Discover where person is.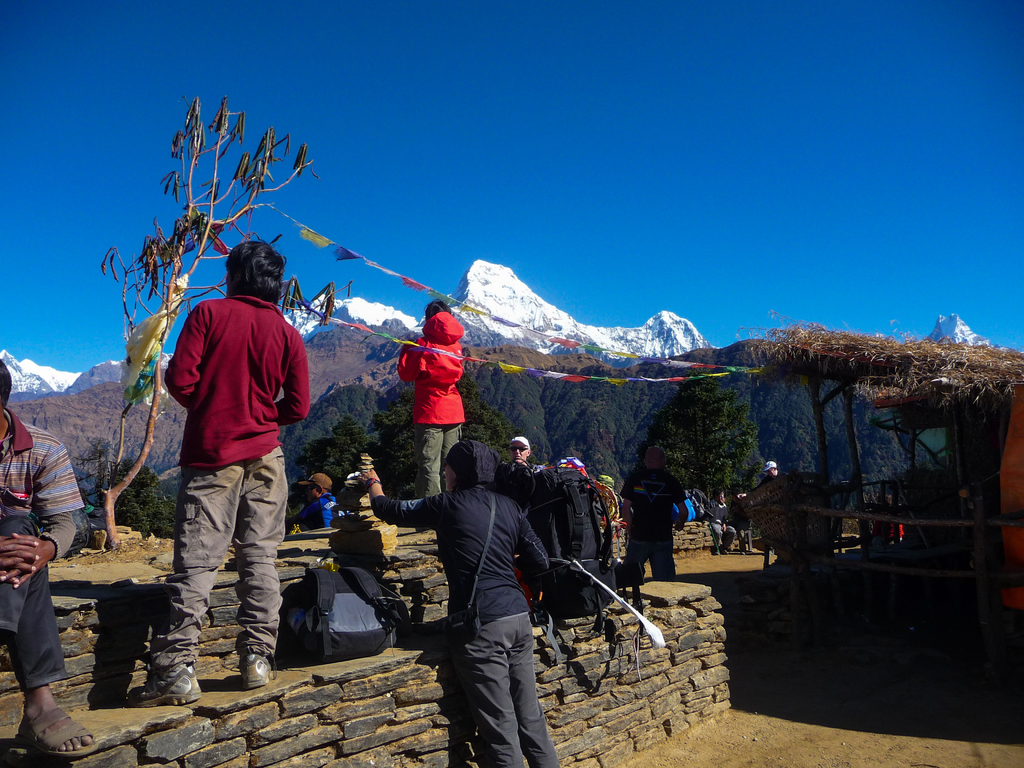
Discovered at x1=0 y1=358 x2=99 y2=755.
